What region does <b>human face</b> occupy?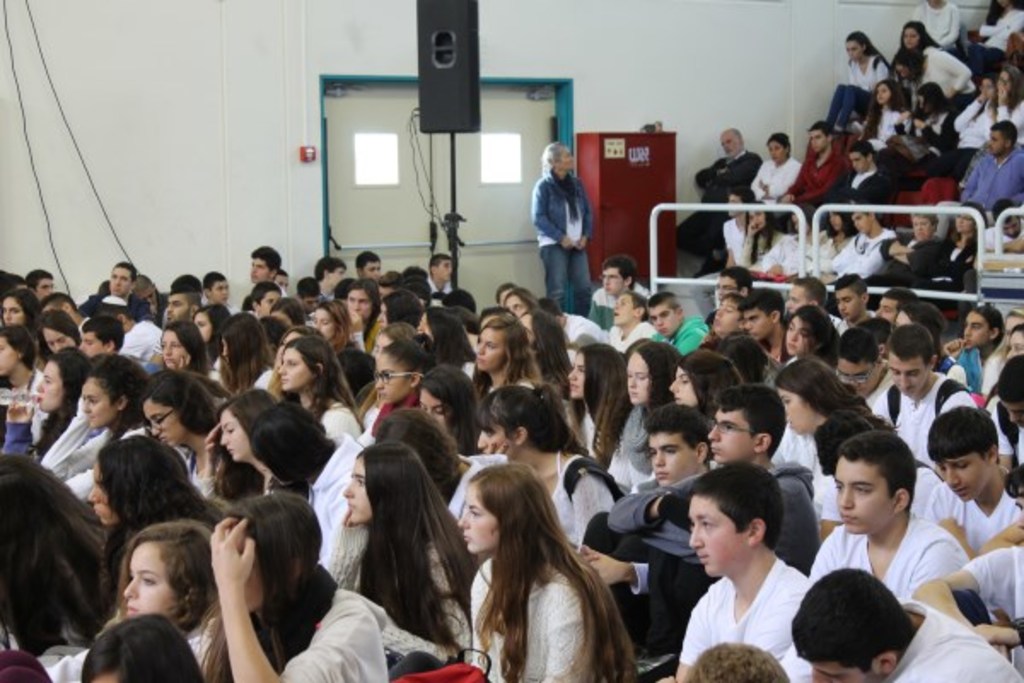
box=[833, 461, 893, 536].
